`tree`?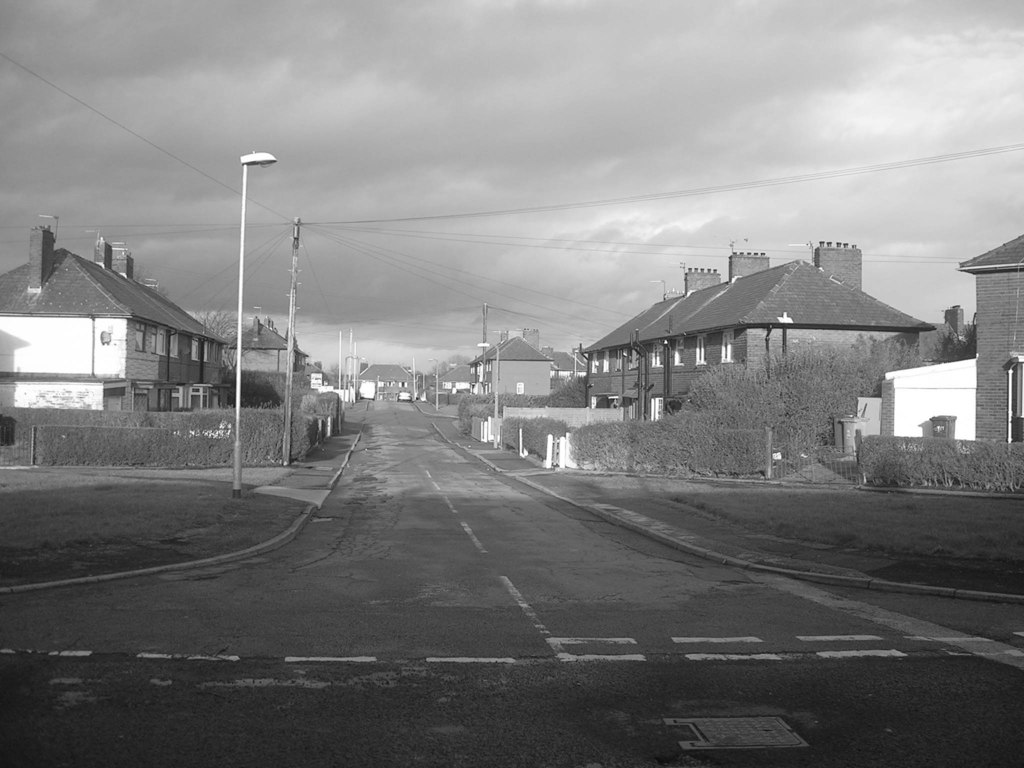
{"x1": 432, "y1": 352, "x2": 470, "y2": 378}
